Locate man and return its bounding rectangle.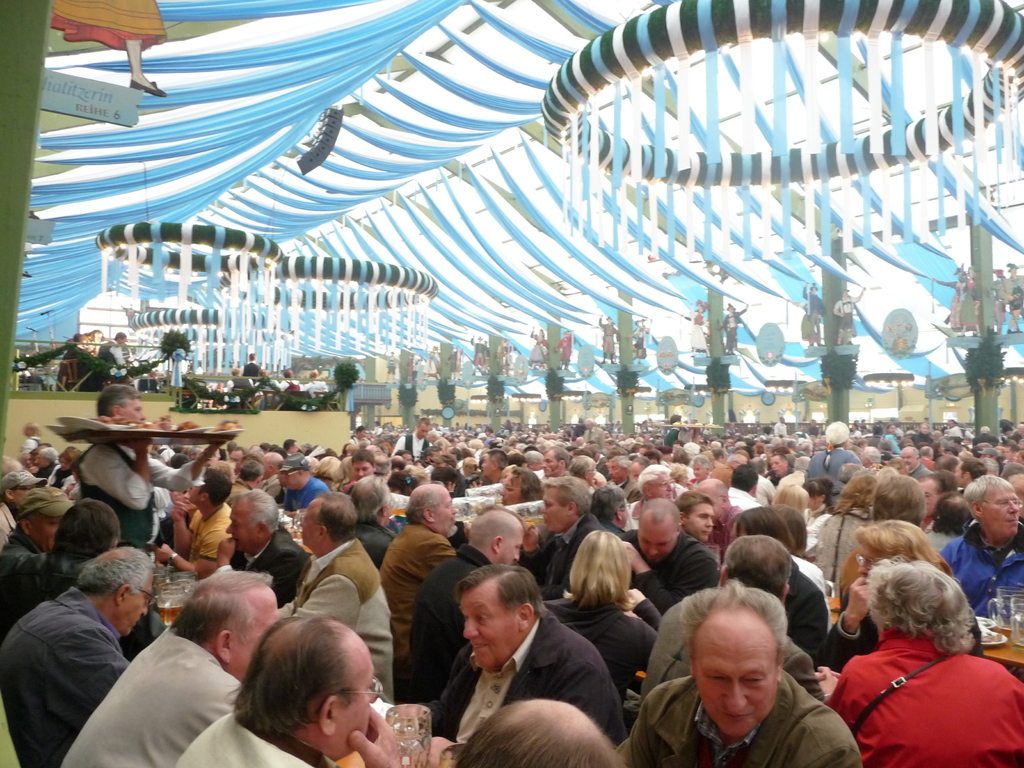
region(280, 367, 300, 392).
